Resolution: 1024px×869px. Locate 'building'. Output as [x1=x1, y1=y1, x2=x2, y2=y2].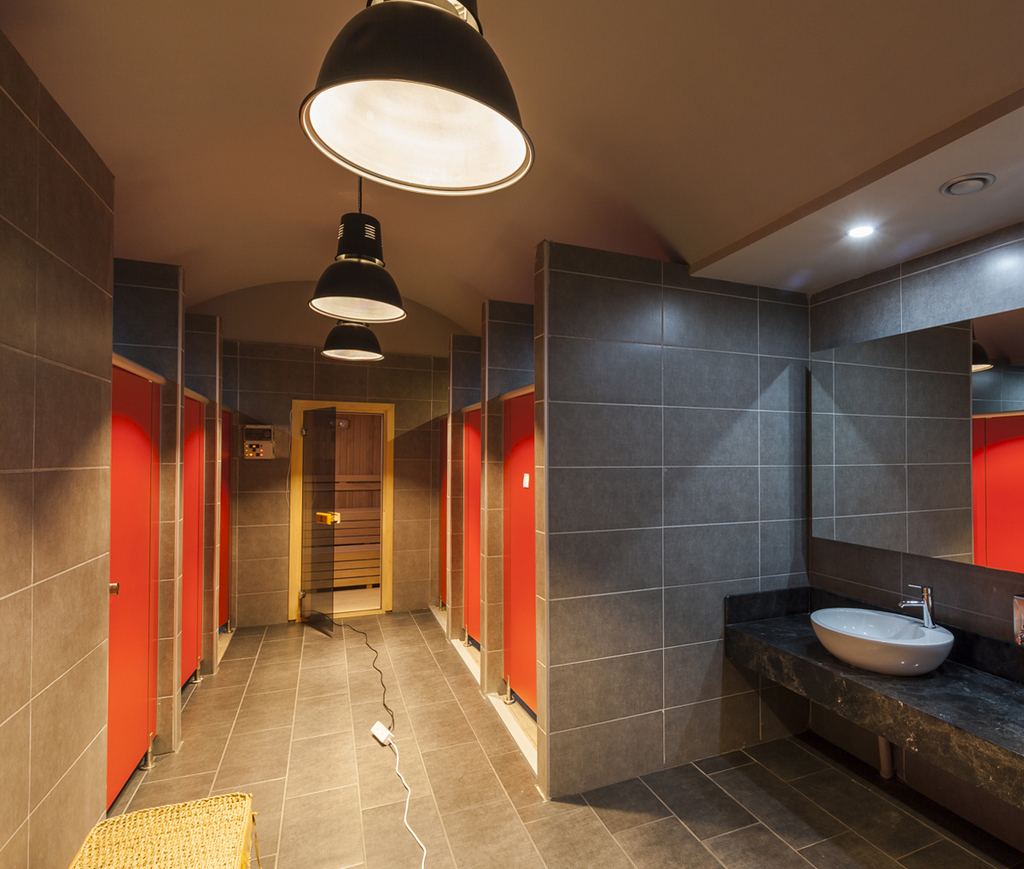
[x1=0, y1=0, x2=1023, y2=868].
